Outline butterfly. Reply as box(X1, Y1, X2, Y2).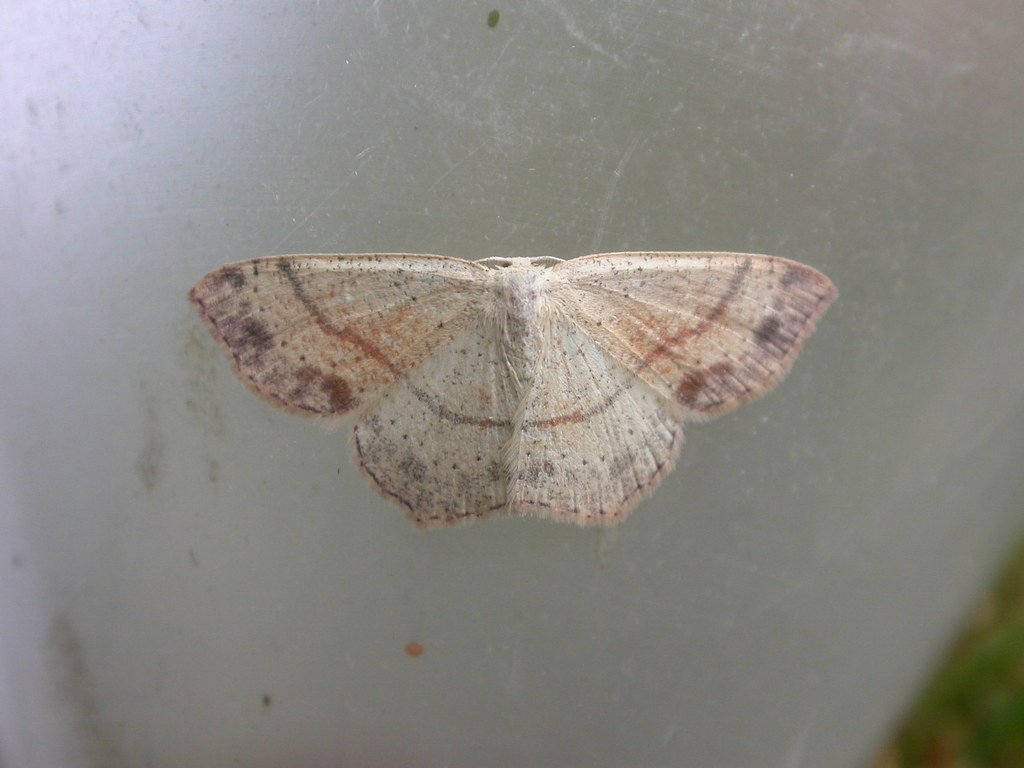
box(187, 253, 838, 532).
